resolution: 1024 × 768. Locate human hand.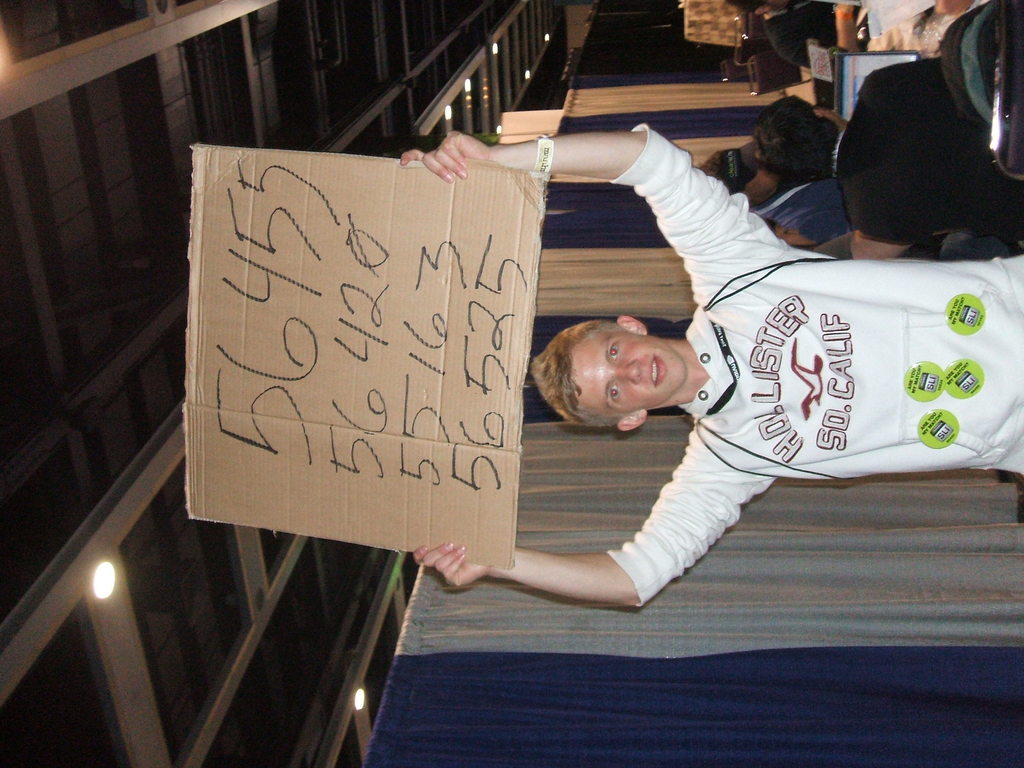
bbox(416, 541, 506, 614).
